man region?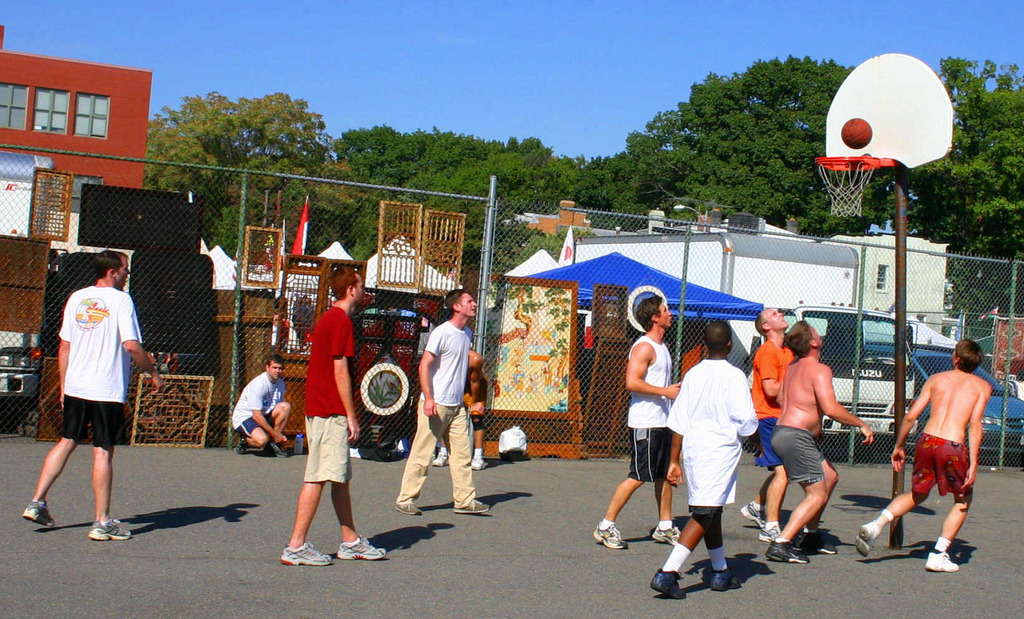
crop(223, 346, 291, 462)
